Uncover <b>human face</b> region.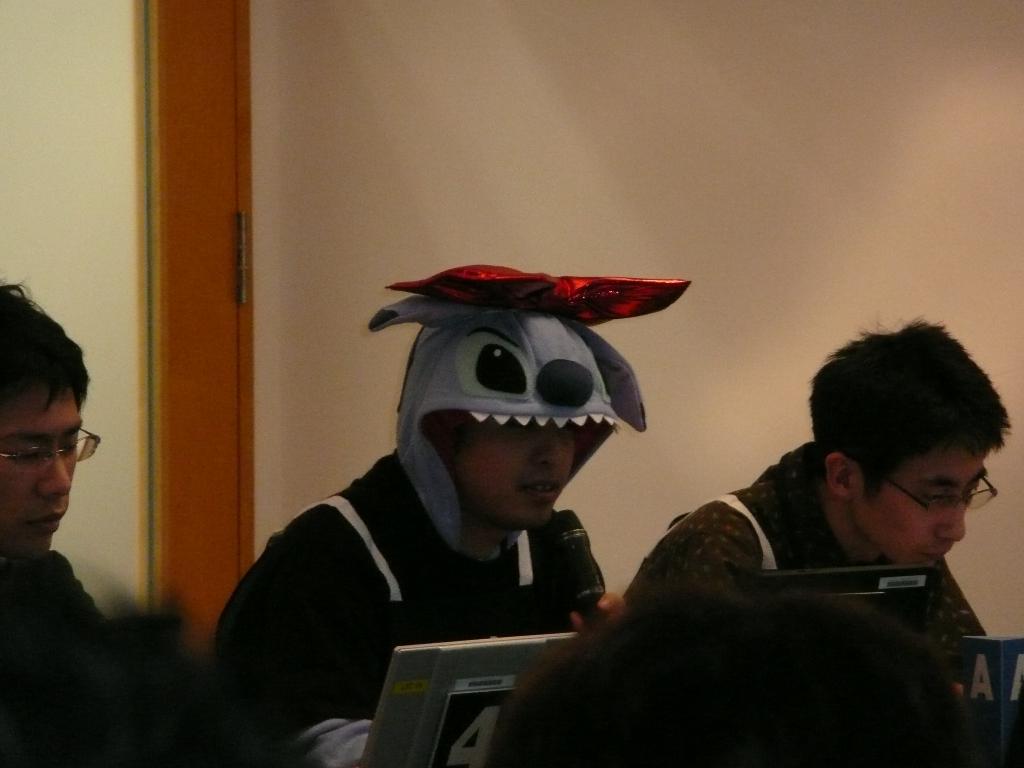
Uncovered: <bbox>851, 437, 987, 568</bbox>.
